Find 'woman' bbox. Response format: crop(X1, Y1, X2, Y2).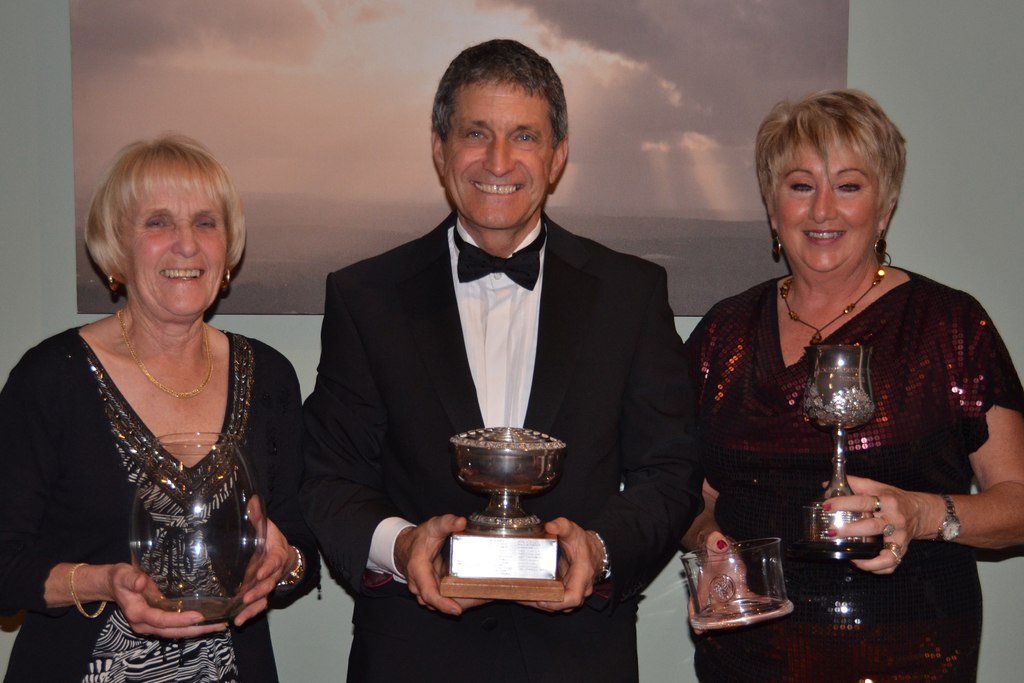
crop(676, 81, 1023, 682).
